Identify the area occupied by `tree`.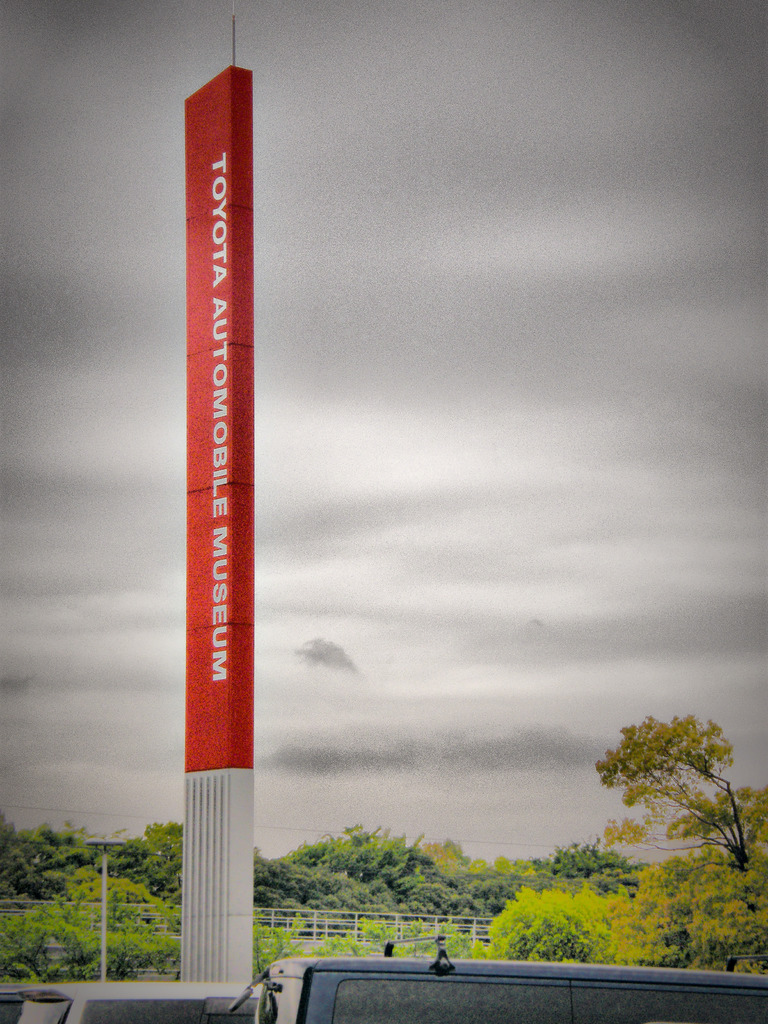
Area: pyautogui.locateOnScreen(612, 808, 767, 981).
